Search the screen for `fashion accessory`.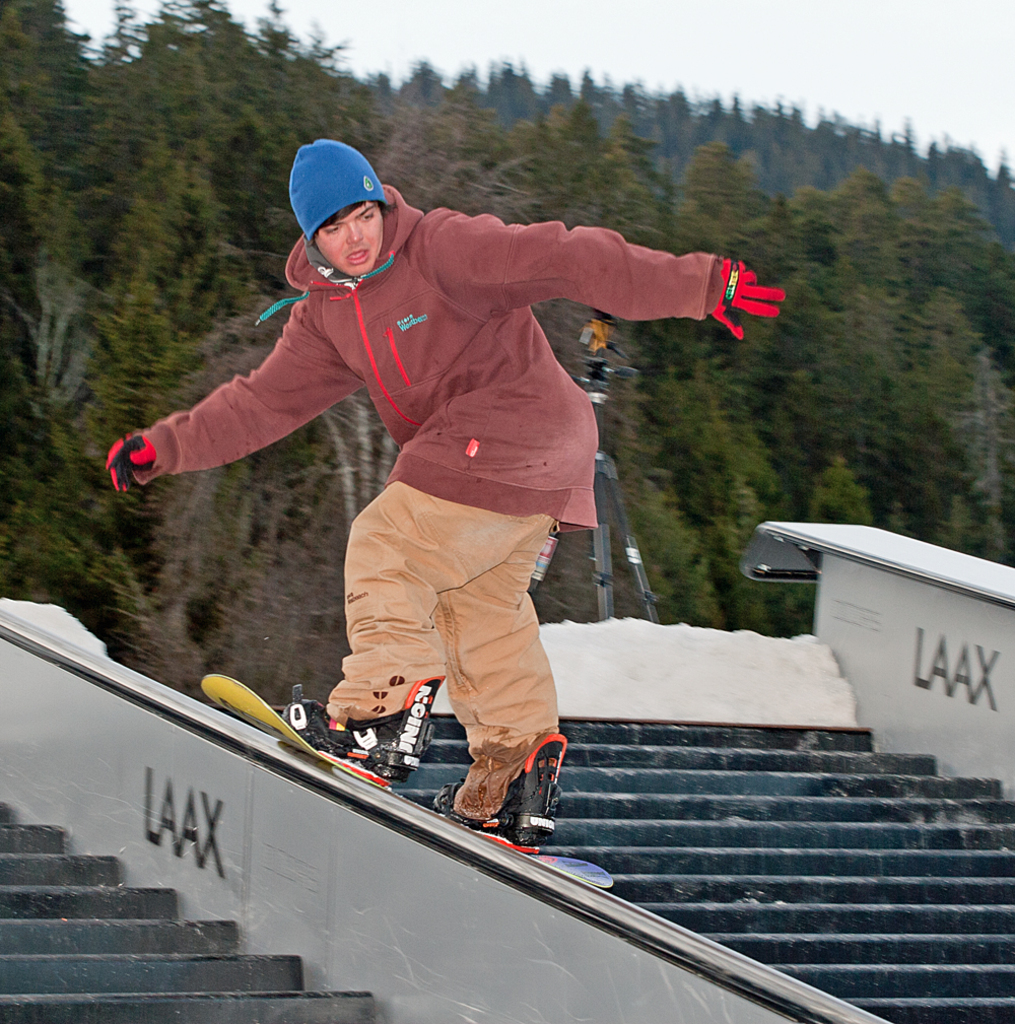
Found at box(289, 137, 390, 244).
